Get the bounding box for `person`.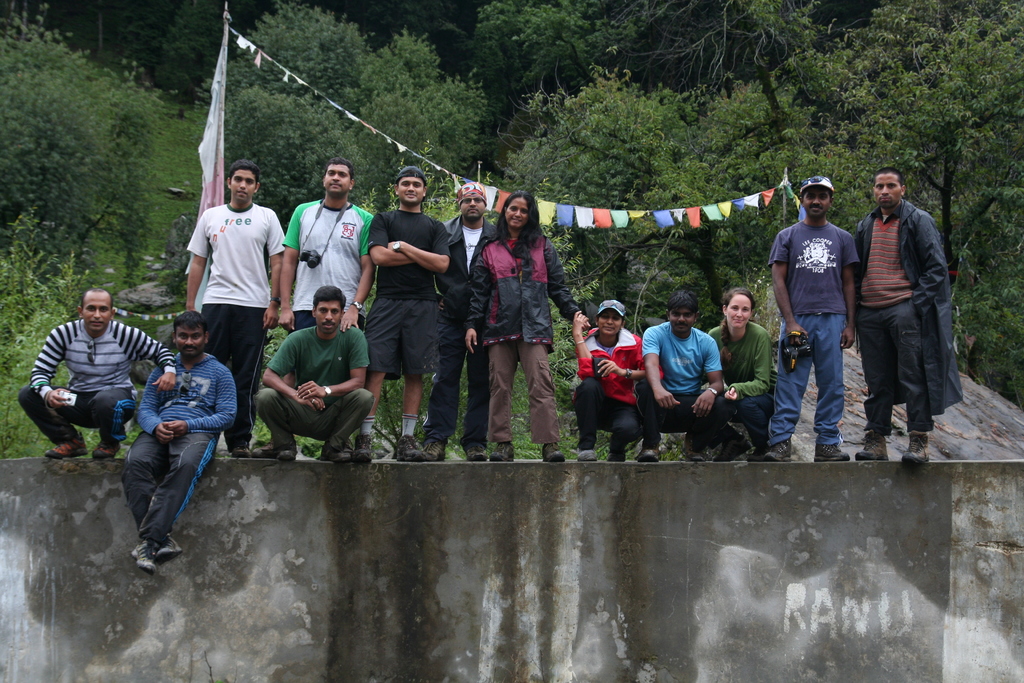
bbox=[771, 176, 848, 465].
